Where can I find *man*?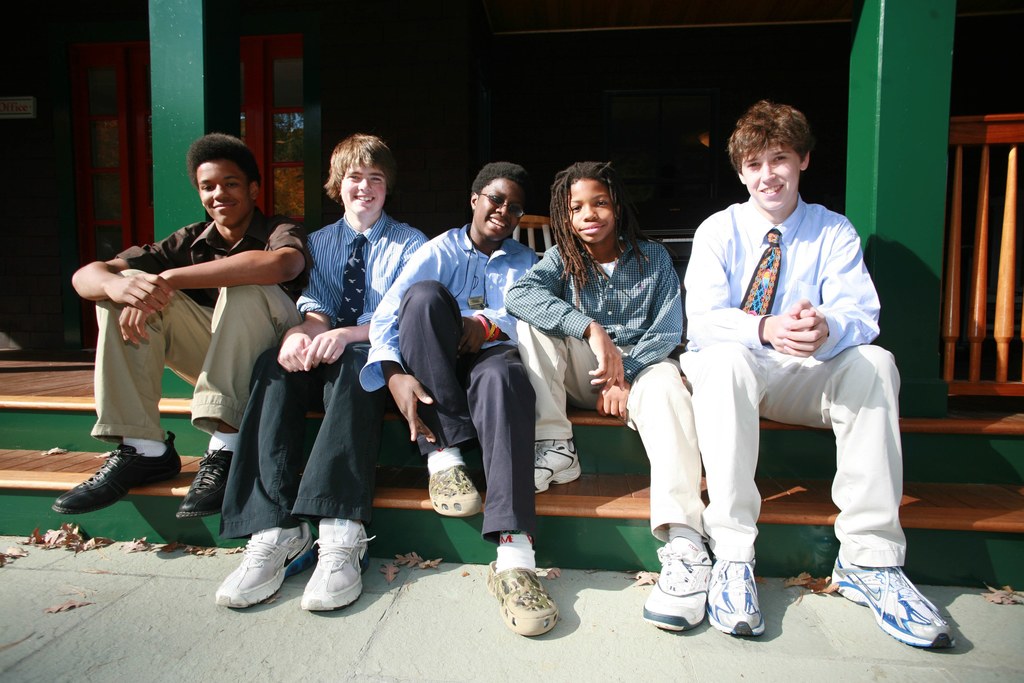
You can find it at [left=198, top=129, right=429, bottom=620].
